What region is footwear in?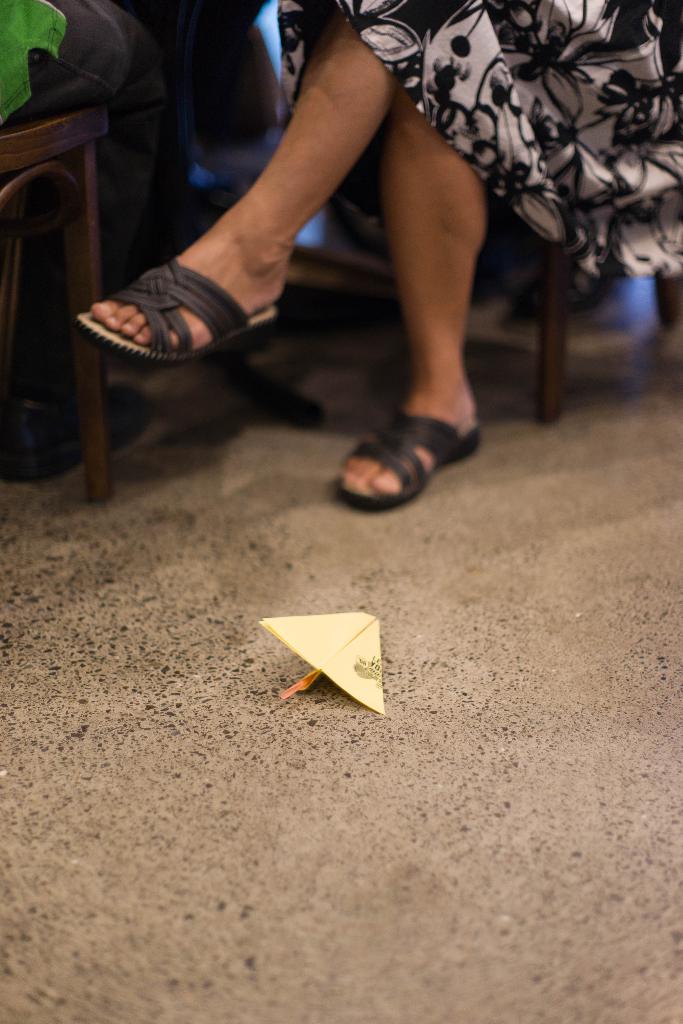
<region>328, 385, 476, 508</region>.
